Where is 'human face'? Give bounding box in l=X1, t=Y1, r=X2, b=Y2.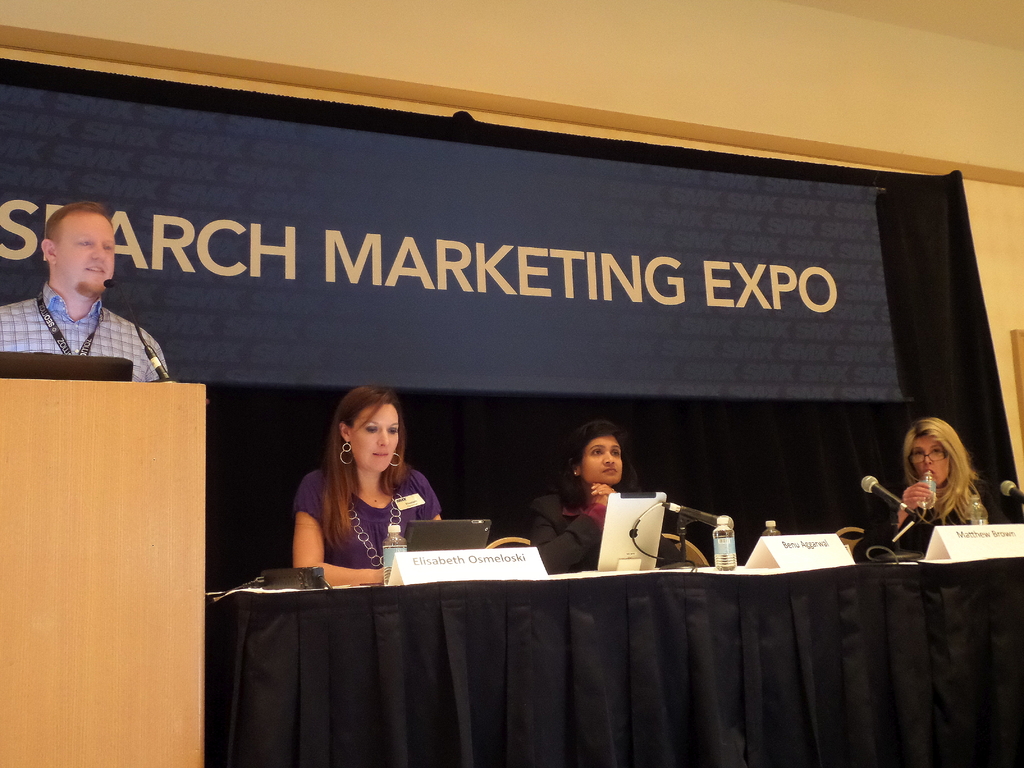
l=349, t=397, r=399, b=468.
